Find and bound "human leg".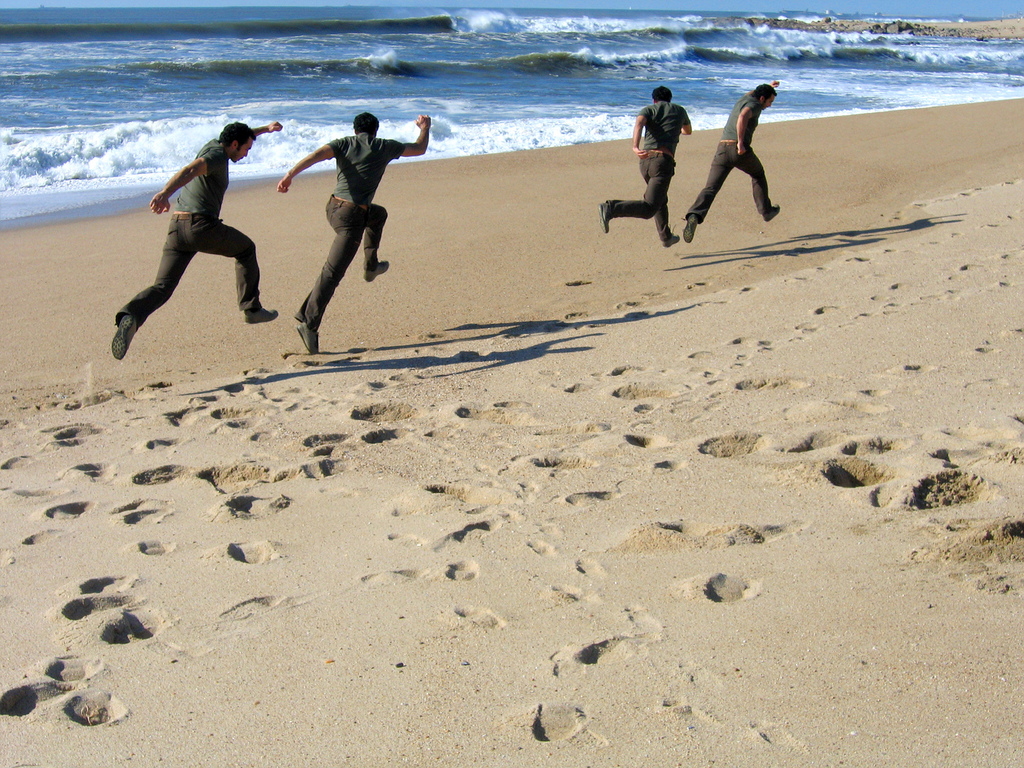
Bound: region(203, 210, 276, 328).
